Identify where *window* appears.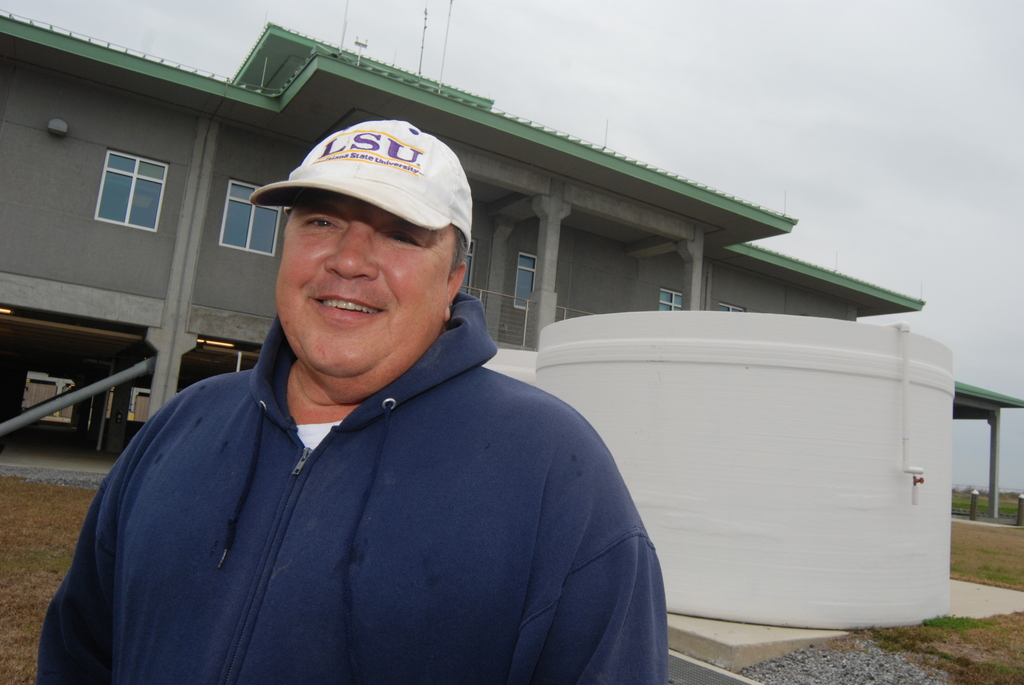
Appears at l=714, t=303, r=741, b=311.
